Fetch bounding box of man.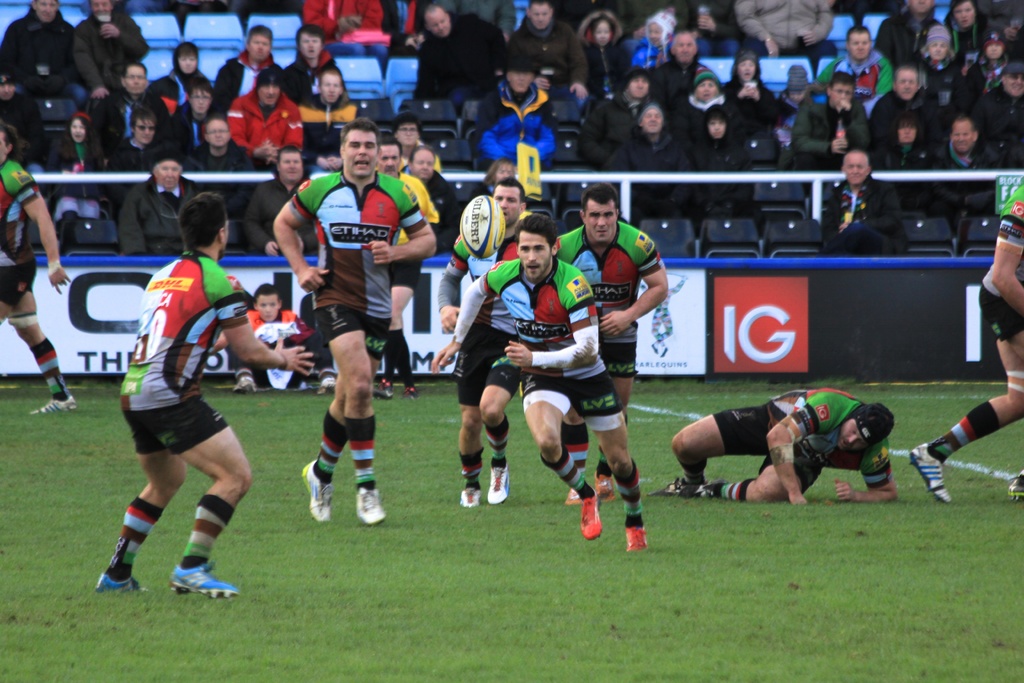
Bbox: crop(75, 0, 155, 97).
